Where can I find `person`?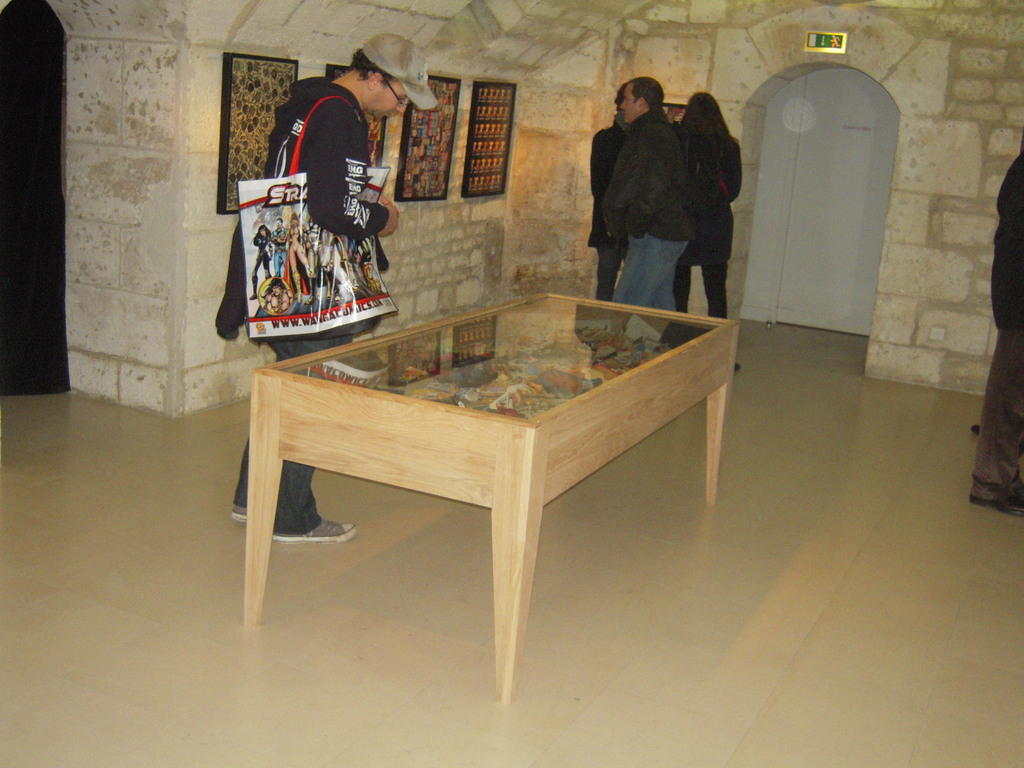
You can find it at [left=969, top=146, right=1023, bottom=513].
